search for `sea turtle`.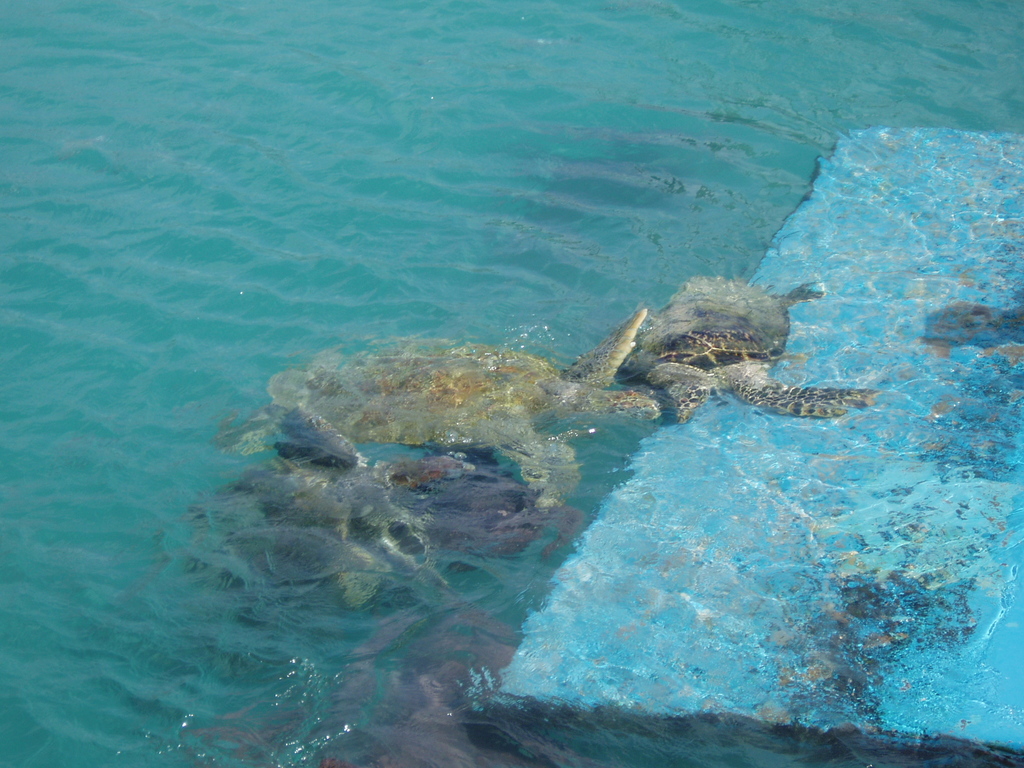
Found at (left=218, top=311, right=665, bottom=495).
